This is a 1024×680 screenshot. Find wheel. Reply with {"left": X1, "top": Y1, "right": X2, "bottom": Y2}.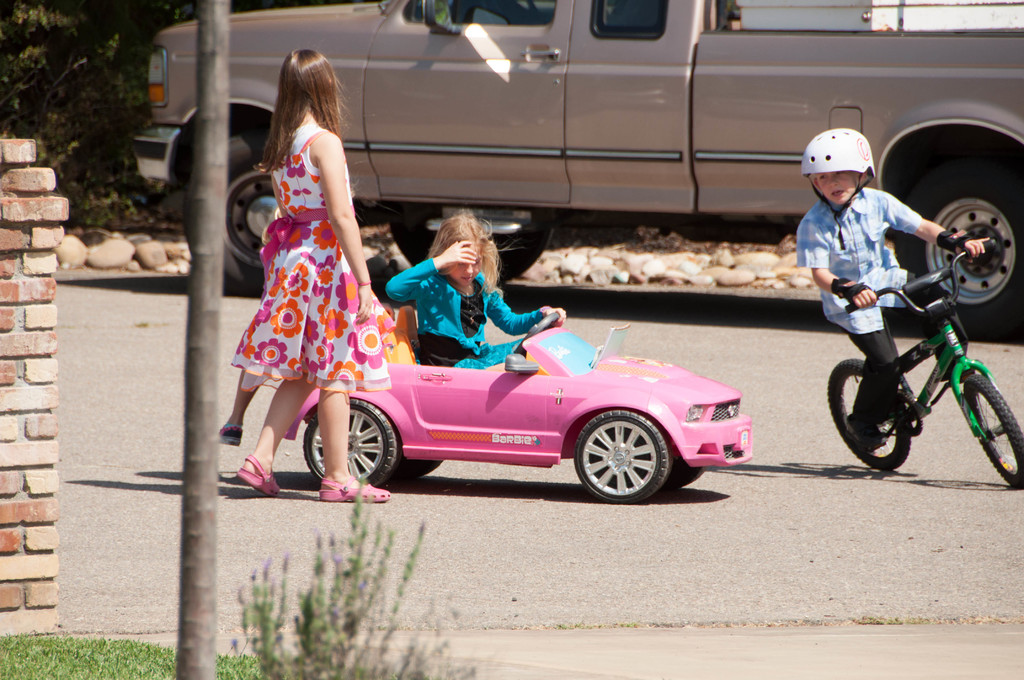
{"left": 401, "top": 458, "right": 449, "bottom": 485}.
